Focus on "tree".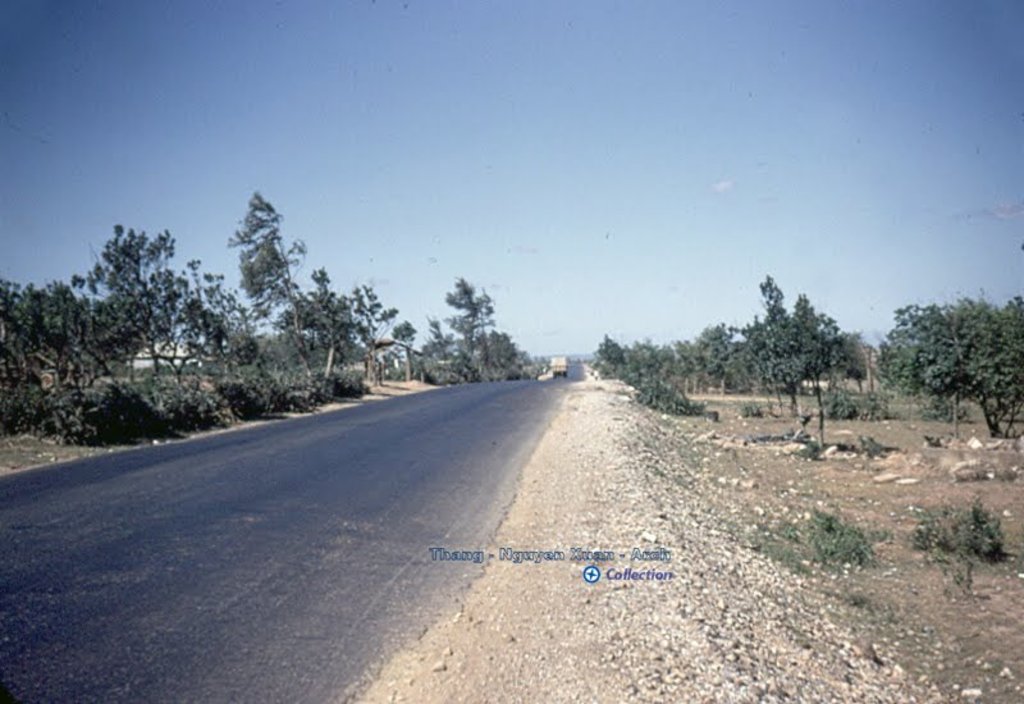
Focused at {"x1": 276, "y1": 332, "x2": 311, "y2": 374}.
